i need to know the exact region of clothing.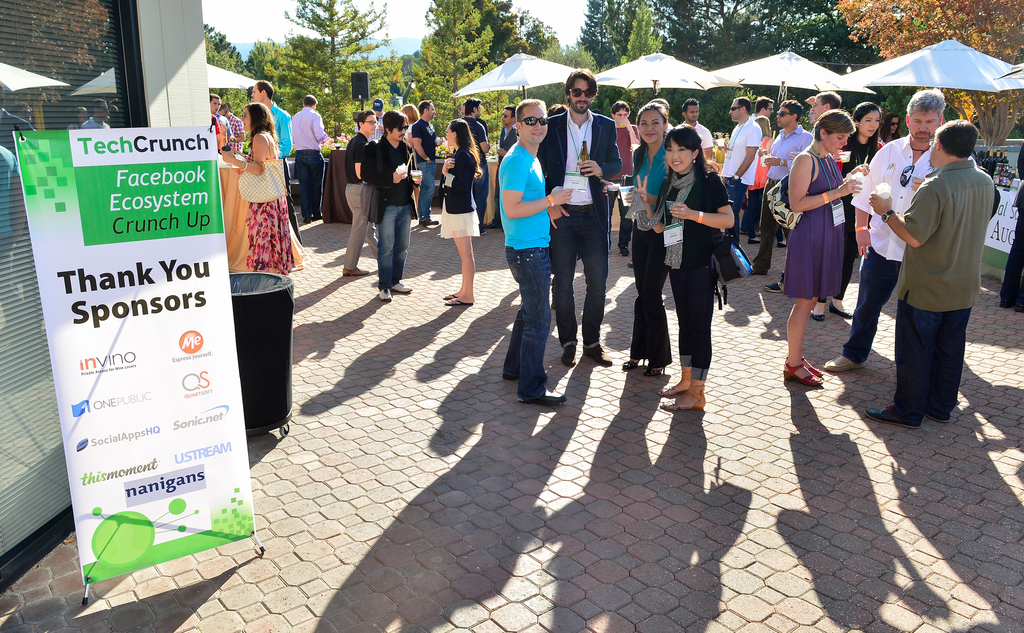
Region: detection(752, 119, 758, 236).
